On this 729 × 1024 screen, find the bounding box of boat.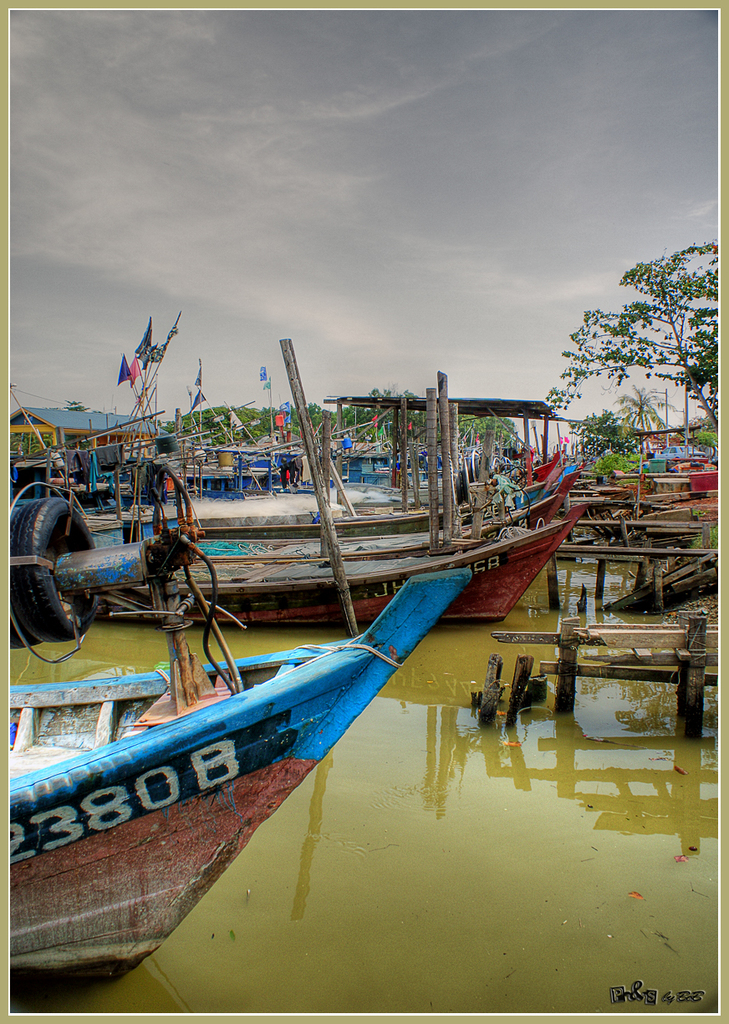
Bounding box: crop(48, 537, 474, 972).
